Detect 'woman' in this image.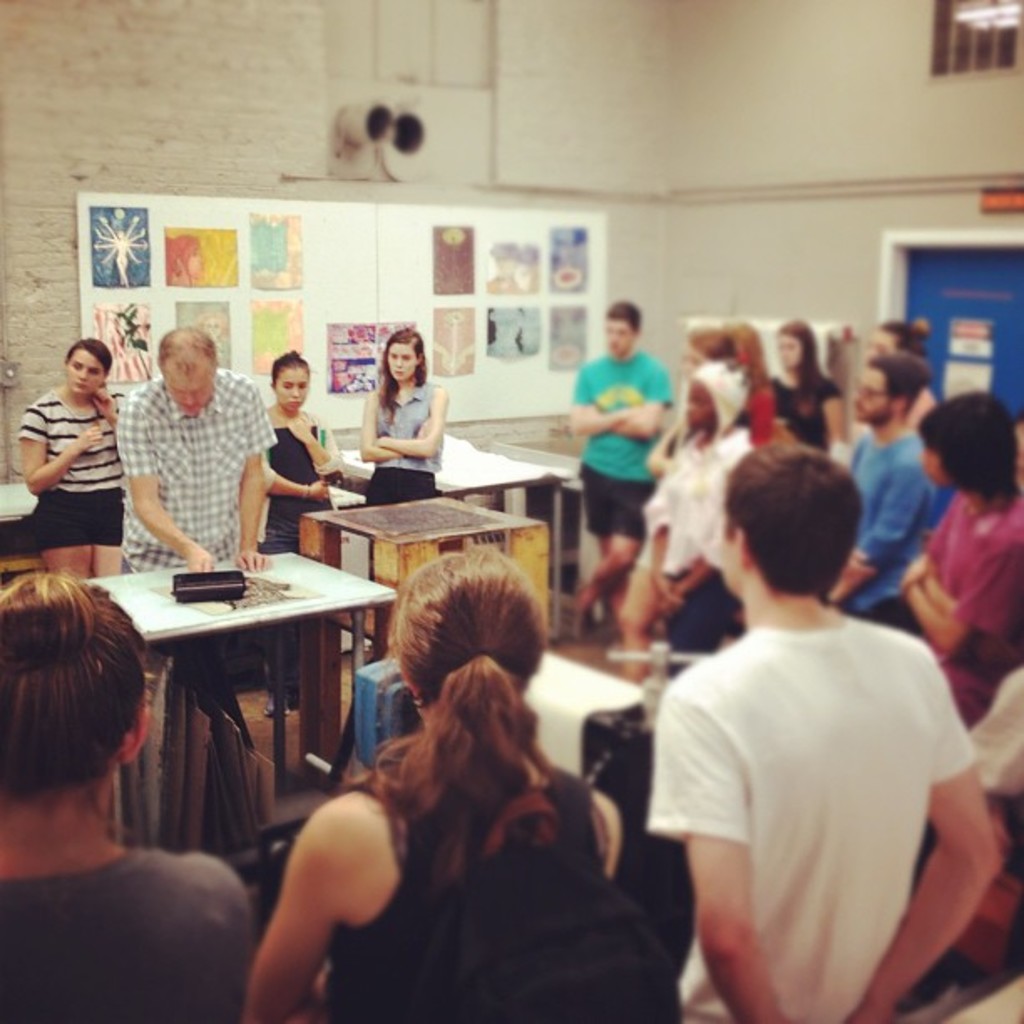
Detection: Rect(636, 360, 758, 656).
